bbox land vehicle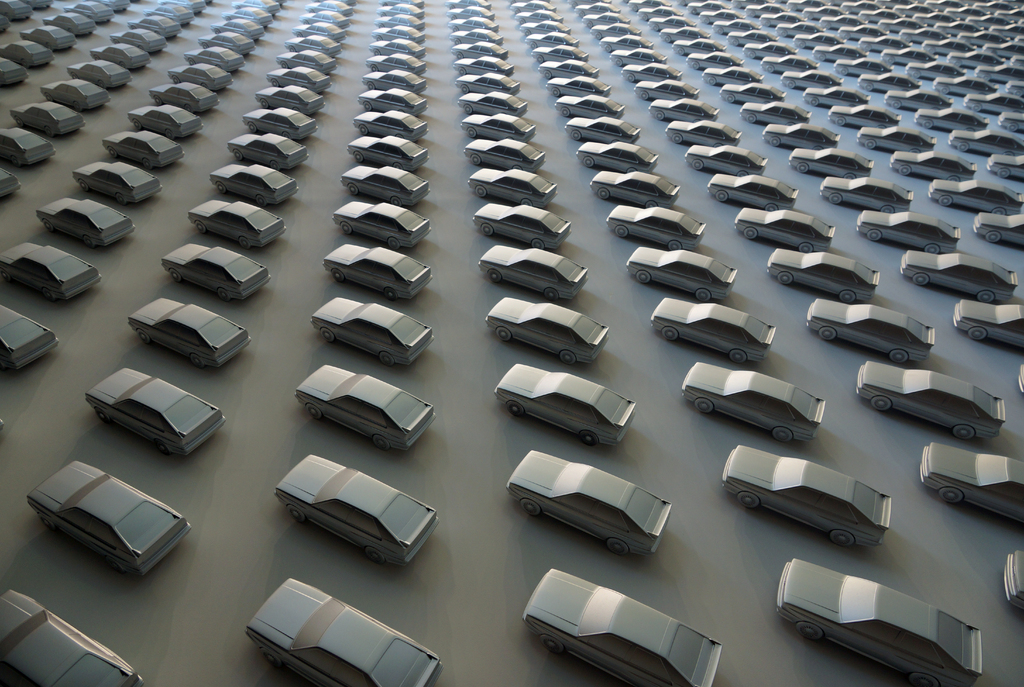
[x1=346, y1=136, x2=430, y2=175]
